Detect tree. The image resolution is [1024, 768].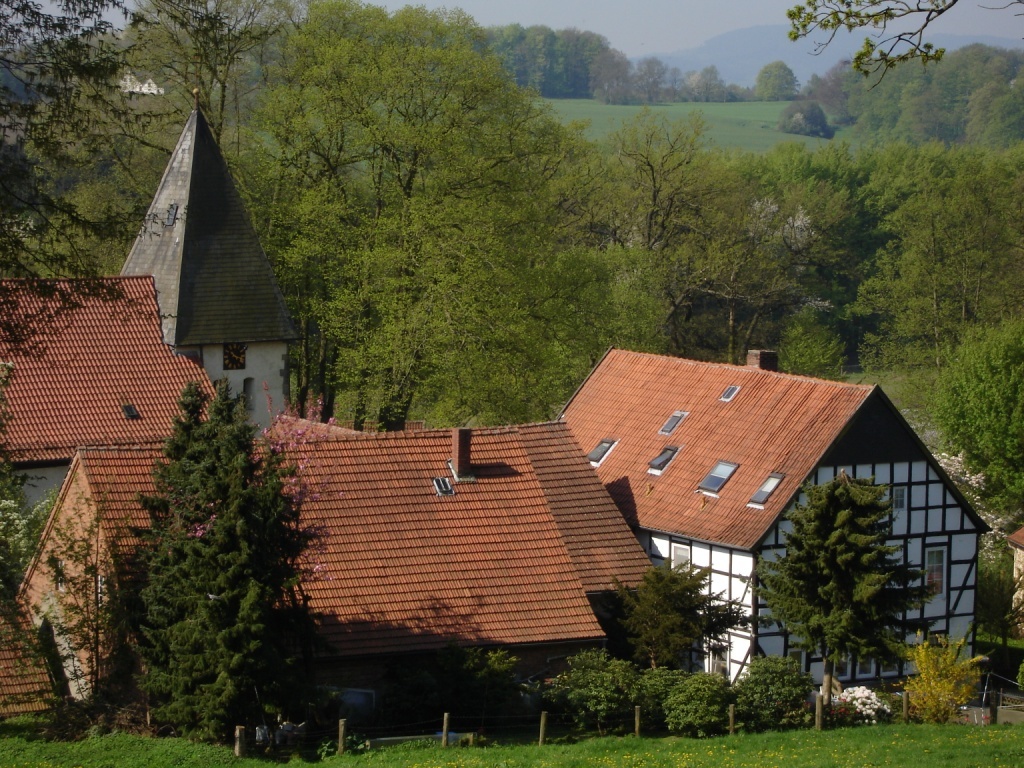
locate(945, 331, 1023, 550).
